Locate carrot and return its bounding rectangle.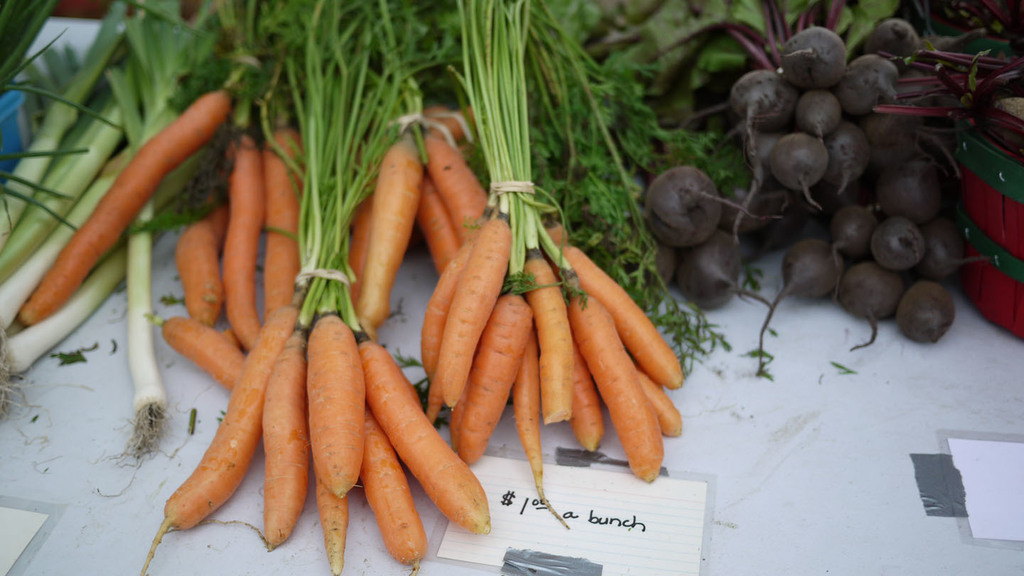
[left=11, top=81, right=231, bottom=329].
